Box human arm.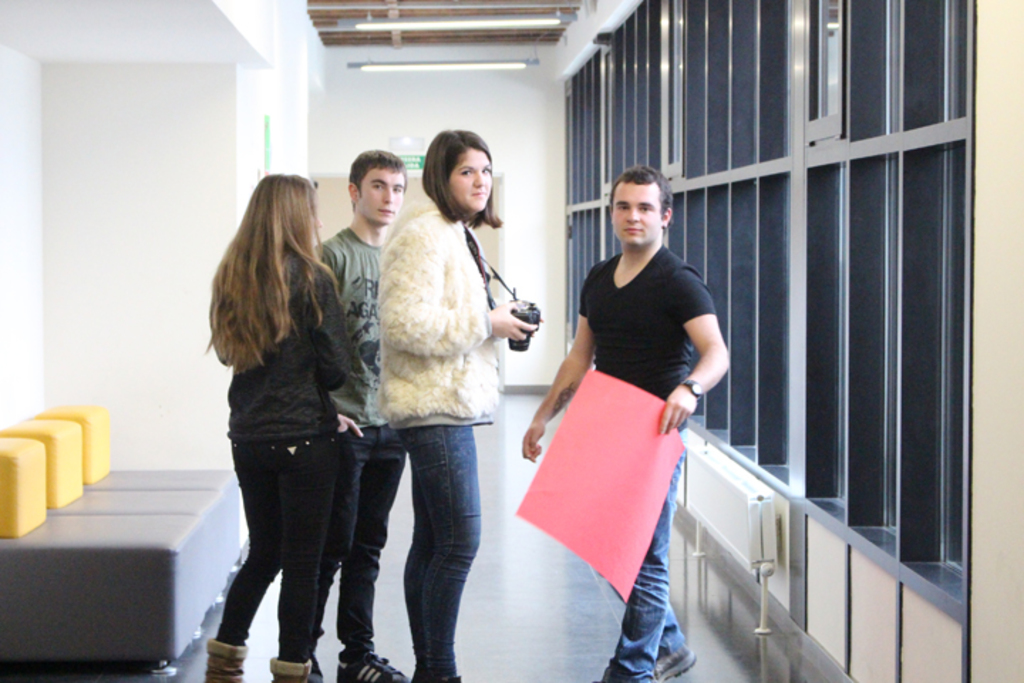
(left=304, top=258, right=354, bottom=397).
